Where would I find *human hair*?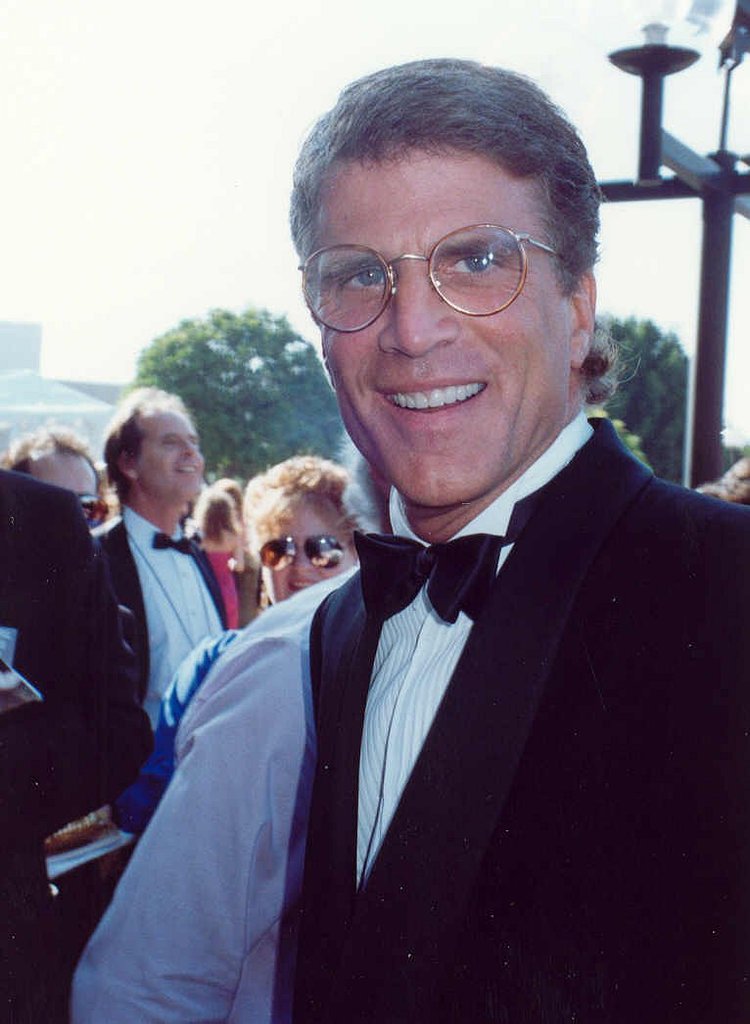
At [x1=100, y1=391, x2=201, y2=516].
